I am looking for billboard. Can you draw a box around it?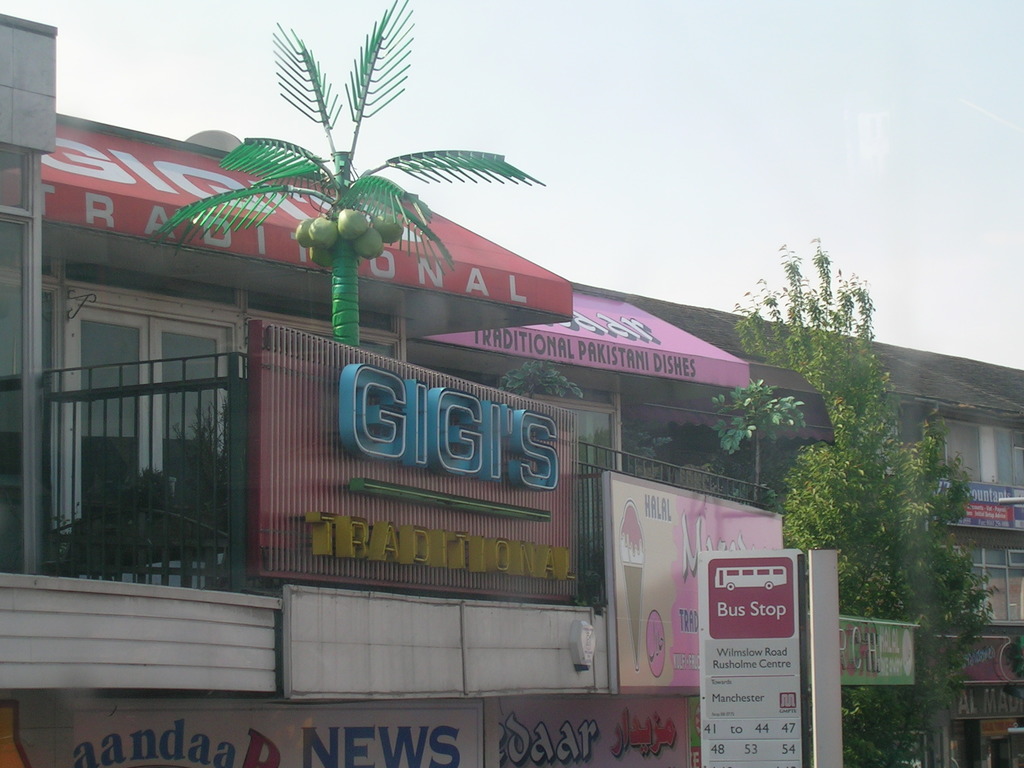
Sure, the bounding box is region(929, 476, 1015, 531).
